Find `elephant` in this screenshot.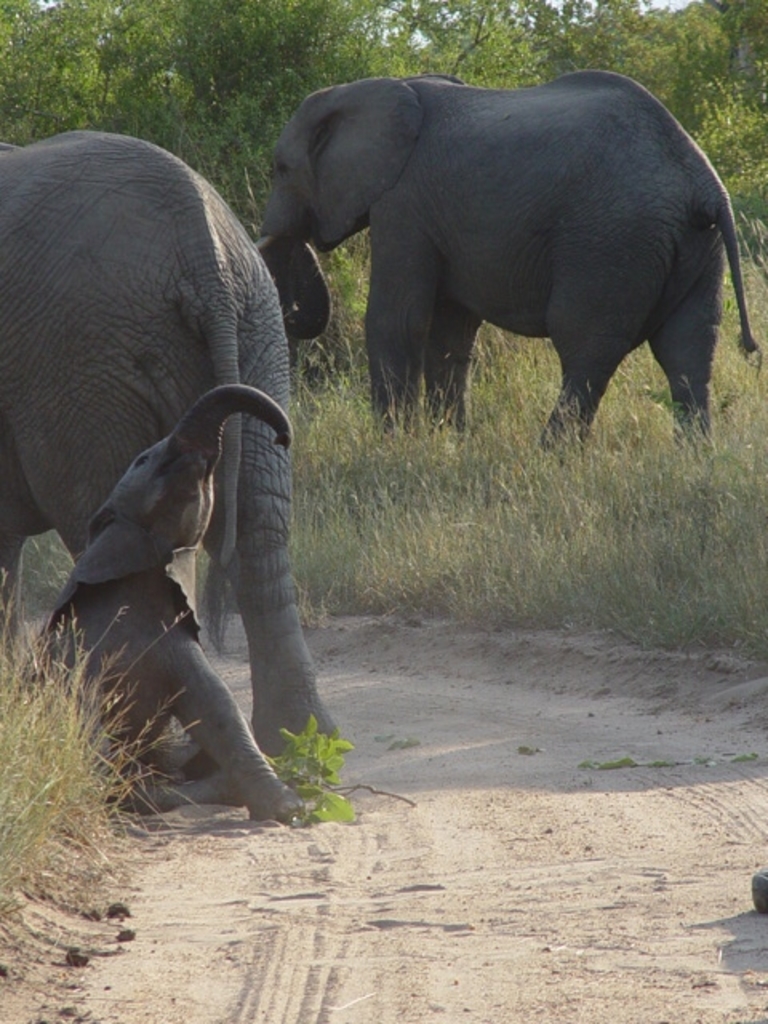
The bounding box for `elephant` is {"x1": 0, "y1": 133, "x2": 355, "y2": 797}.
